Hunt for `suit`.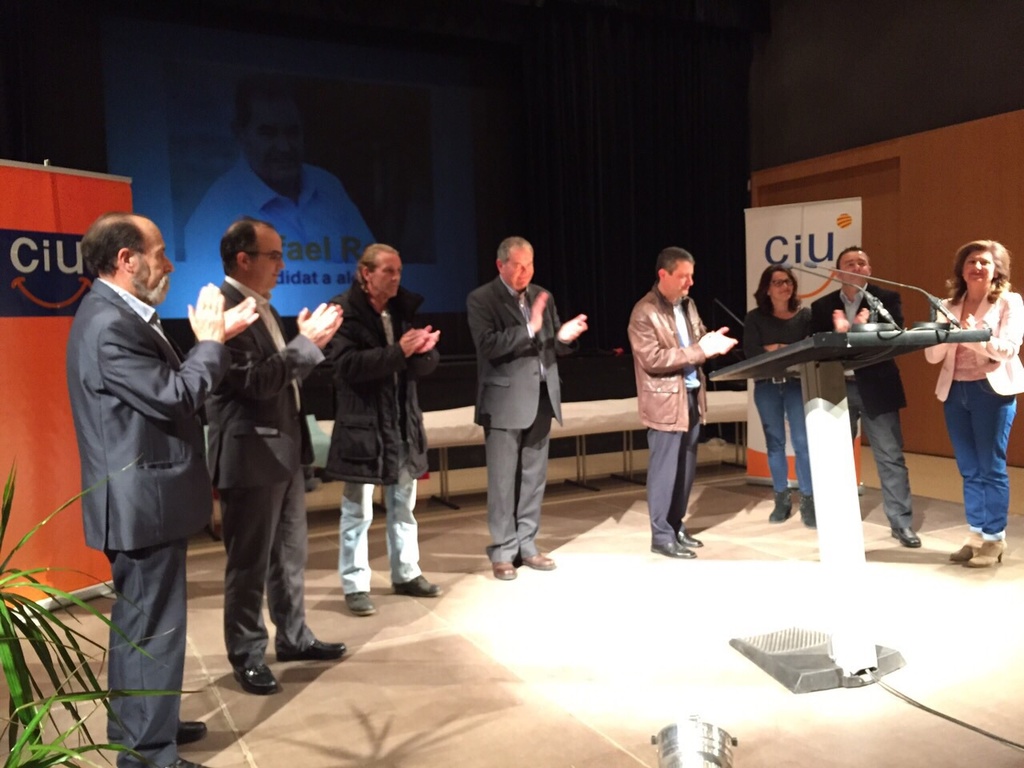
Hunted down at bbox(66, 278, 233, 767).
